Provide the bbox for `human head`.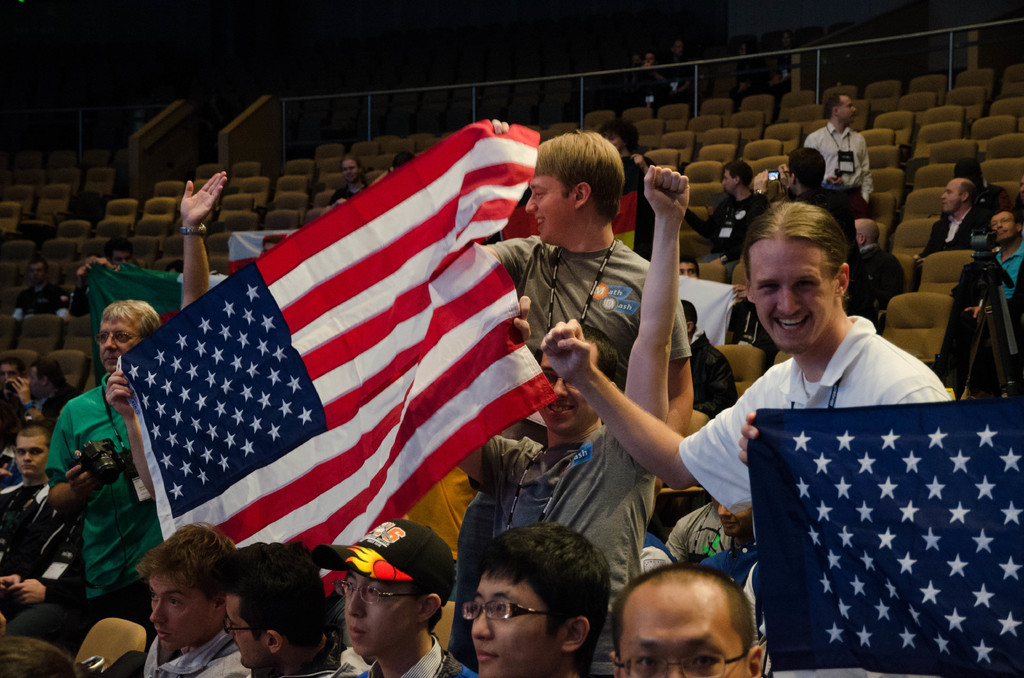
676:296:699:340.
